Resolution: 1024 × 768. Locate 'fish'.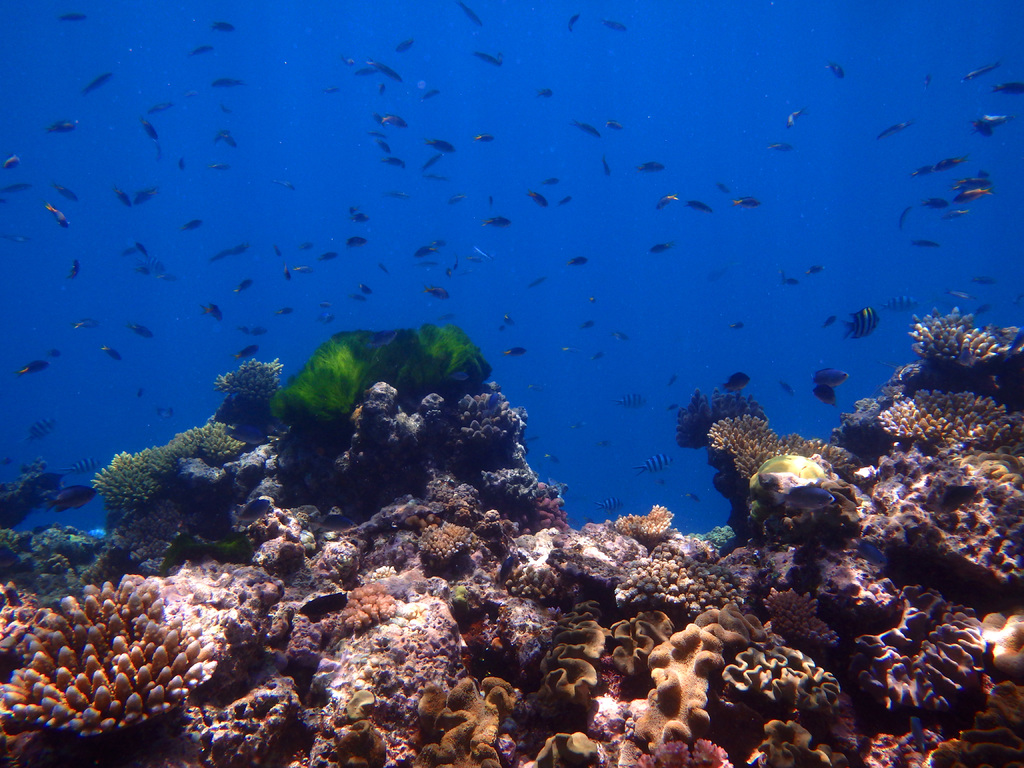
<bbox>641, 160, 668, 170</bbox>.
